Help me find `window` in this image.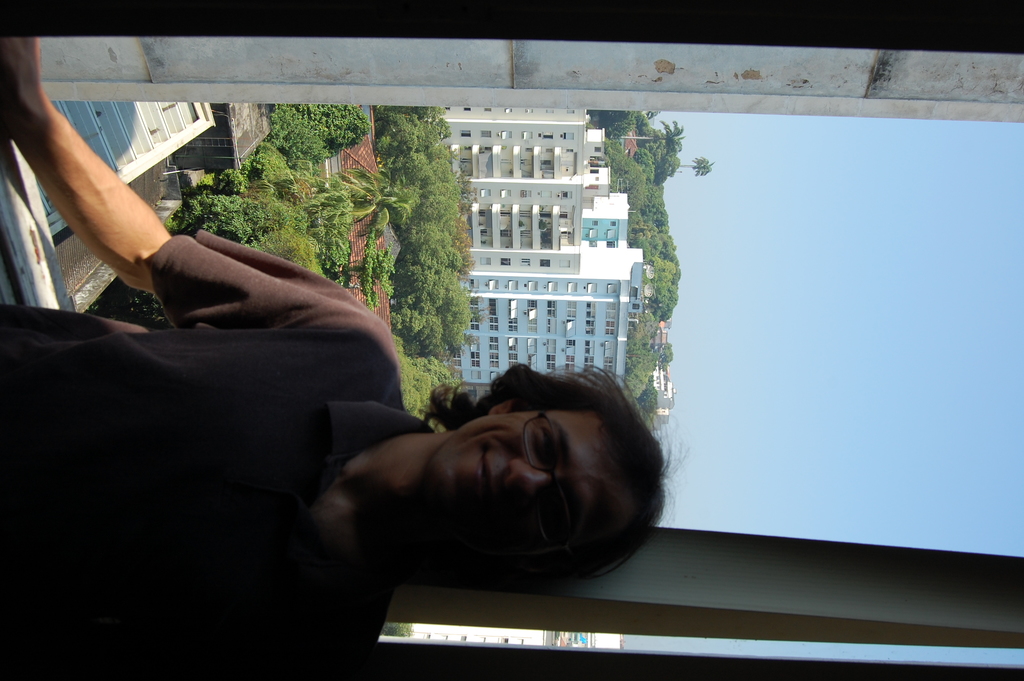
Found it: <bbox>488, 352, 497, 367</bbox>.
